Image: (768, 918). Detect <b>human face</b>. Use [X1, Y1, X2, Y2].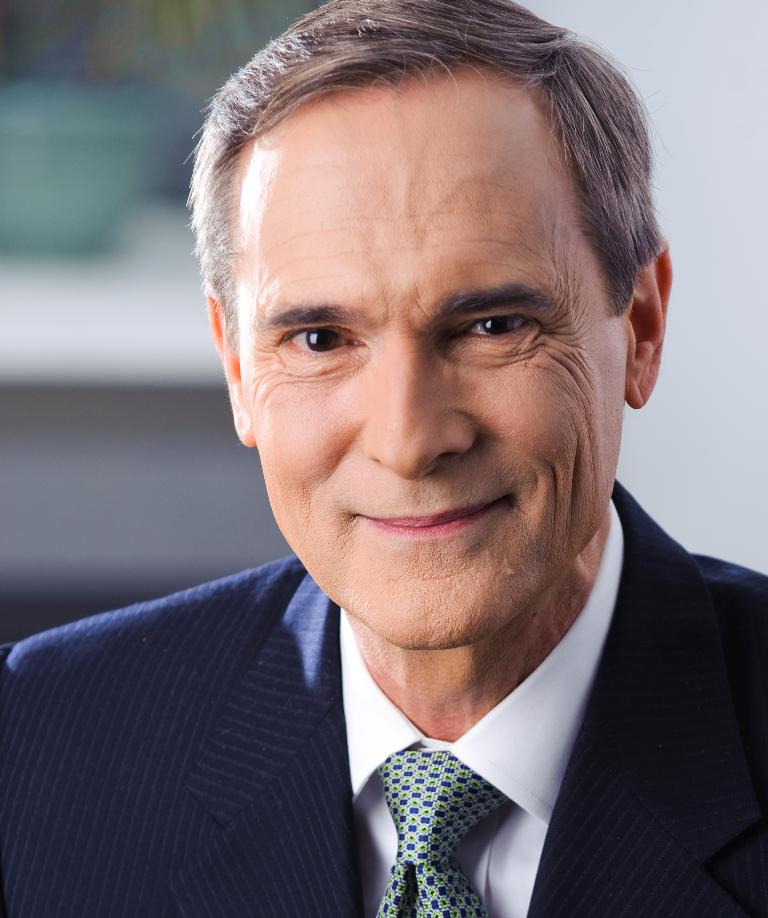
[240, 103, 627, 654].
